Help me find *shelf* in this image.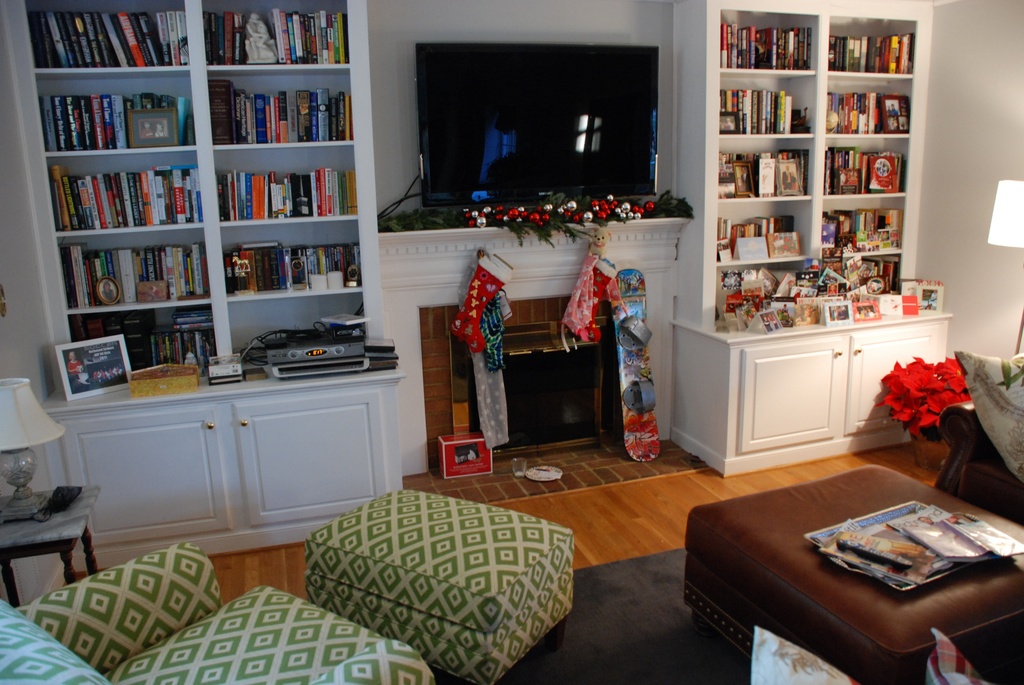
Found it: <region>676, 305, 954, 475</region>.
